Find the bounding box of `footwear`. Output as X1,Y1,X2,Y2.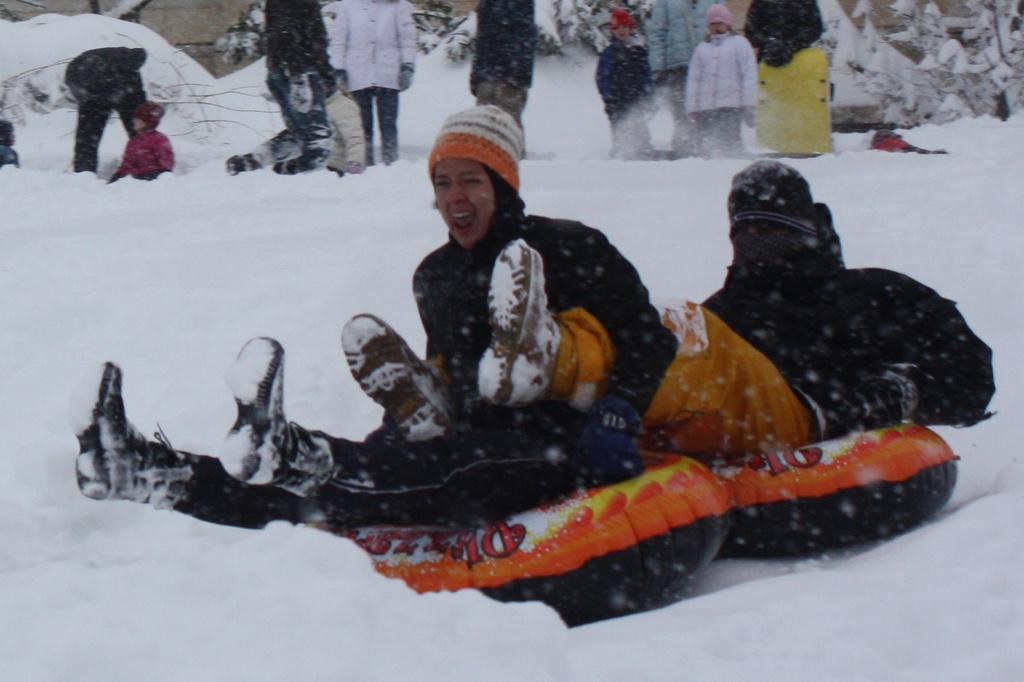
70,358,200,511.
